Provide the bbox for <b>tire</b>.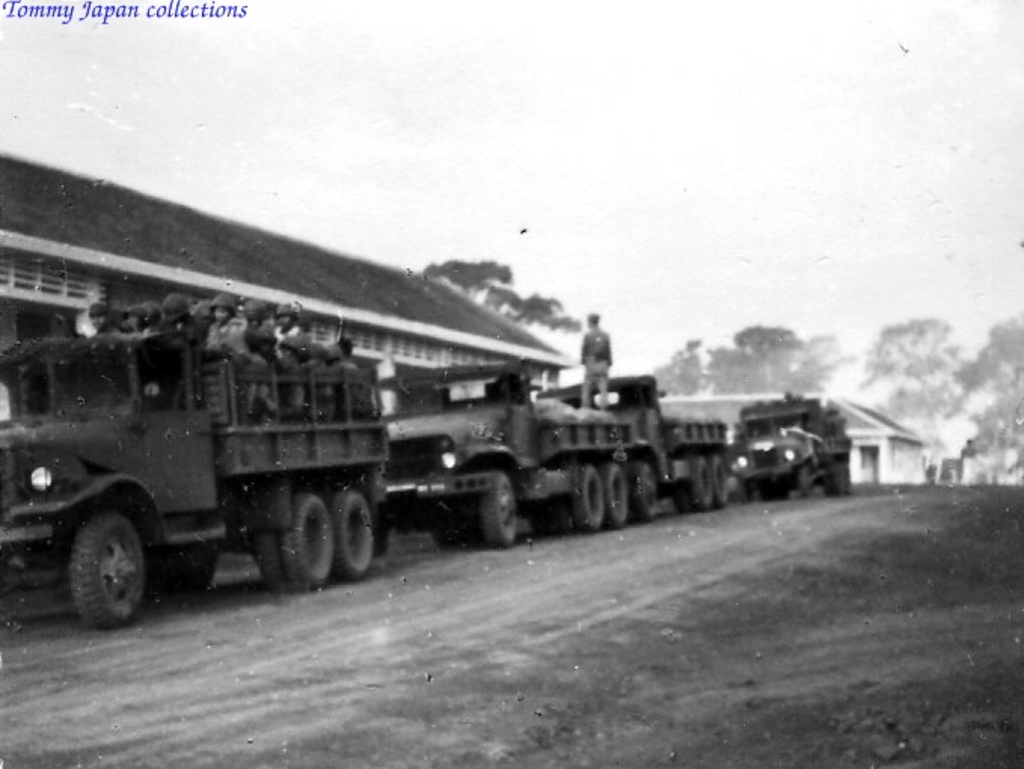
(826, 475, 839, 496).
